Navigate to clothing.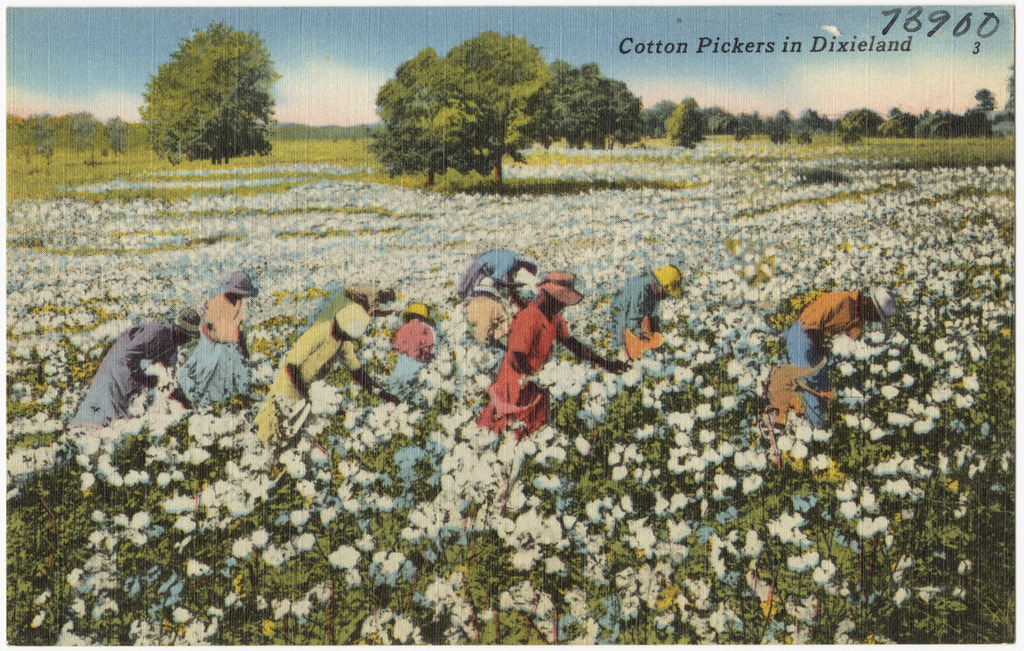
Navigation target: box=[167, 295, 250, 408].
